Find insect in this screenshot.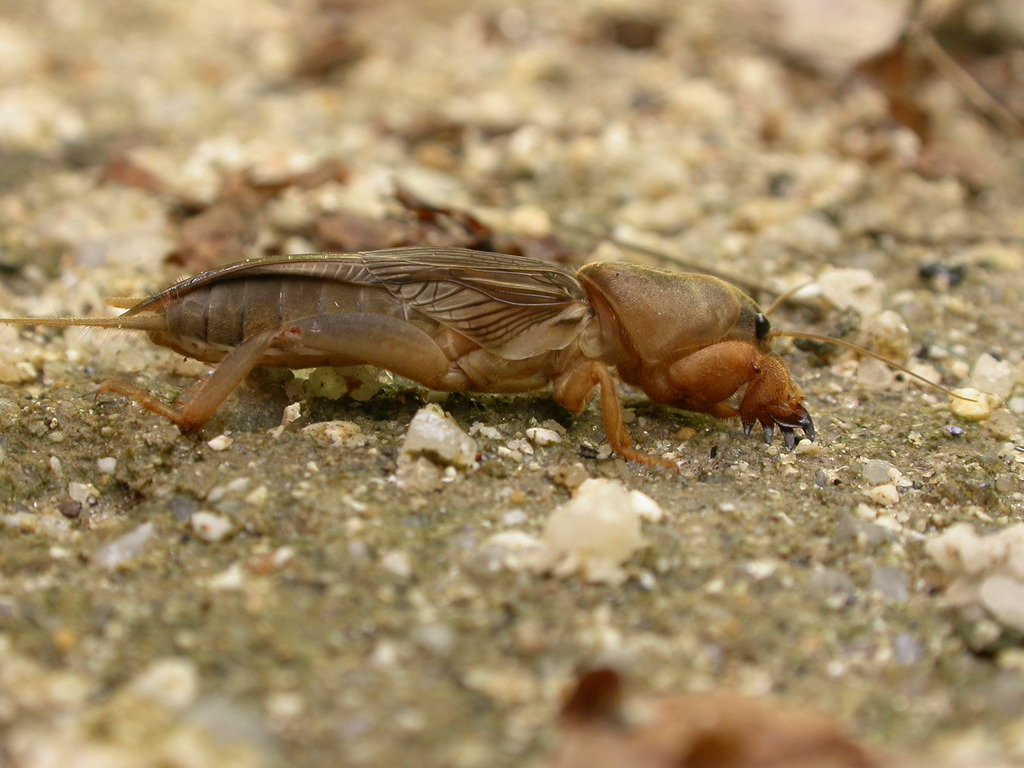
The bounding box for insect is [0,245,981,440].
